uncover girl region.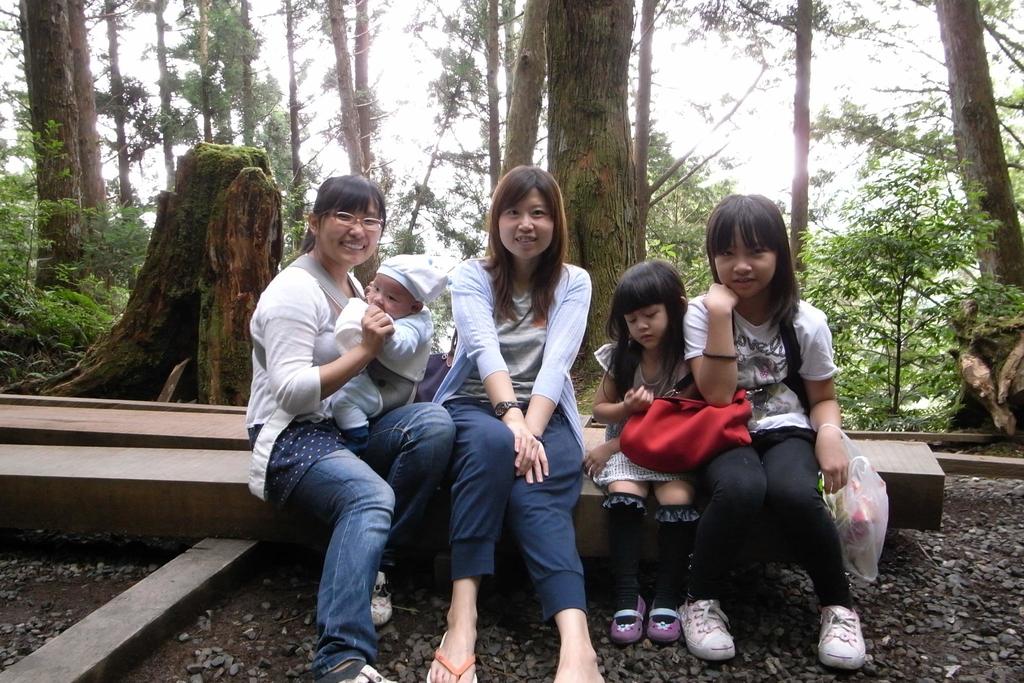
Uncovered: bbox(683, 193, 867, 670).
